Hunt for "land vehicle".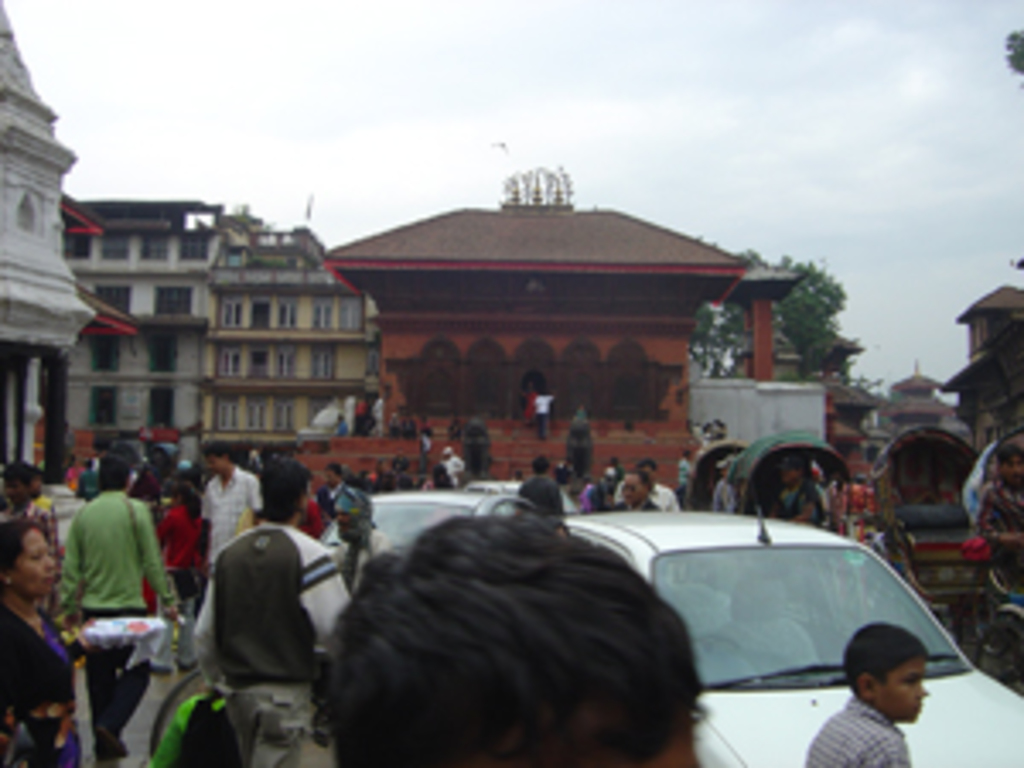
Hunted down at [676,437,737,515].
